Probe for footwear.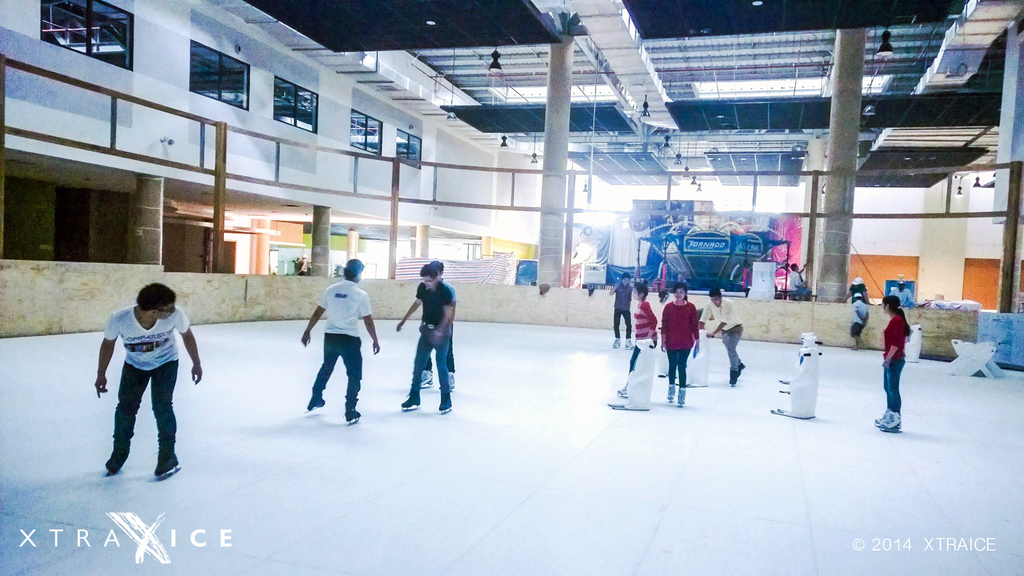
Probe result: (108,452,129,476).
